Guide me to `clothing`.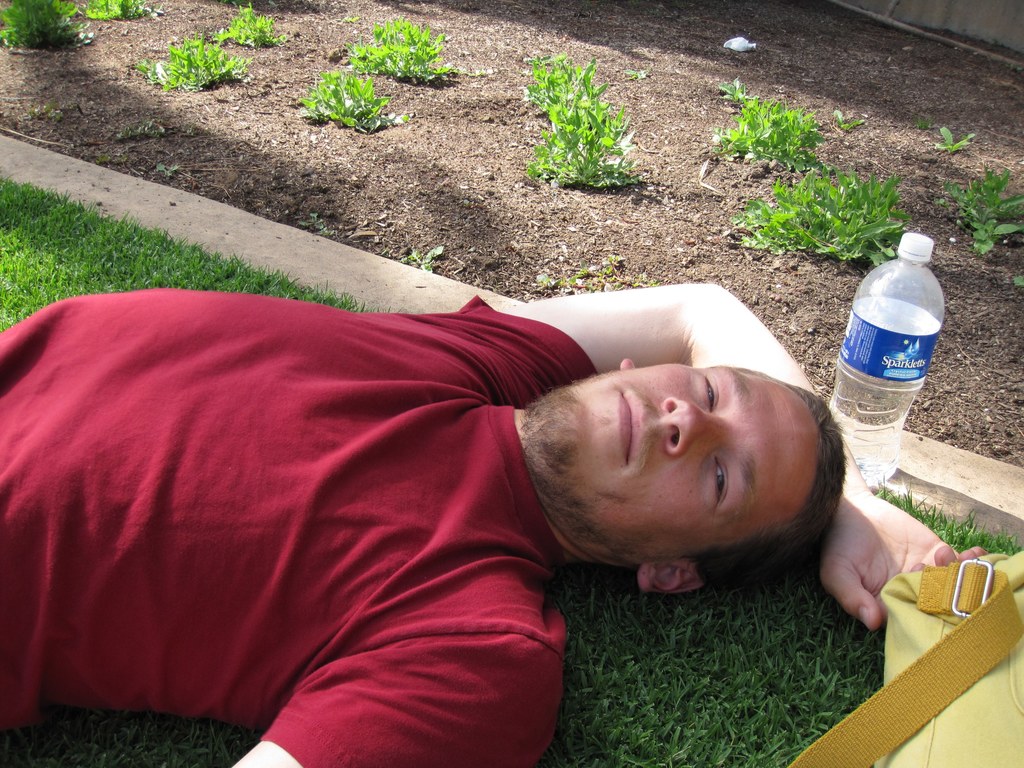
Guidance: 13,263,716,741.
